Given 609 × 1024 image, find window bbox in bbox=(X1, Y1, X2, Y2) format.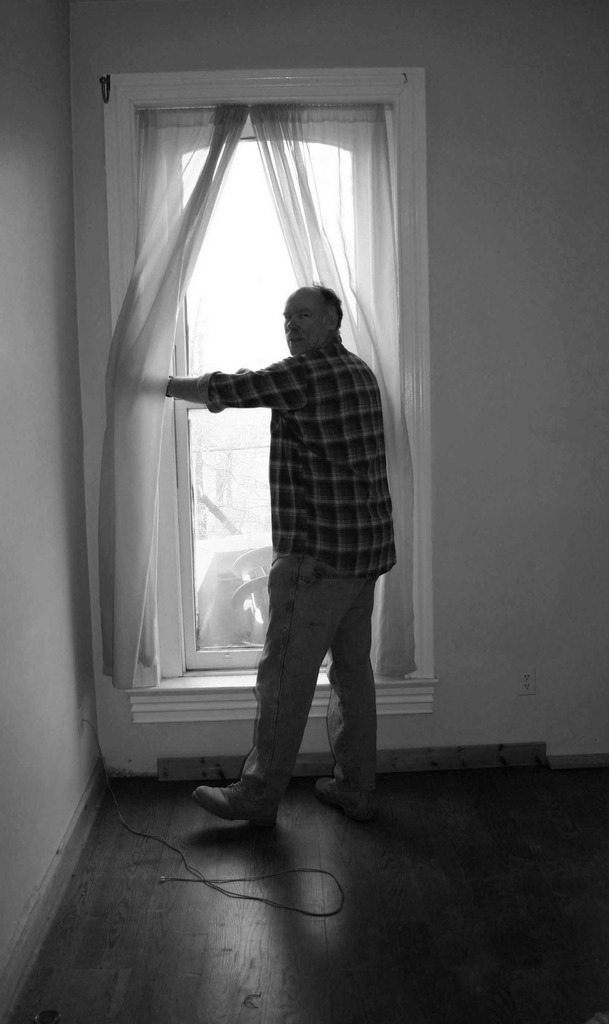
bbox=(83, 57, 460, 739).
